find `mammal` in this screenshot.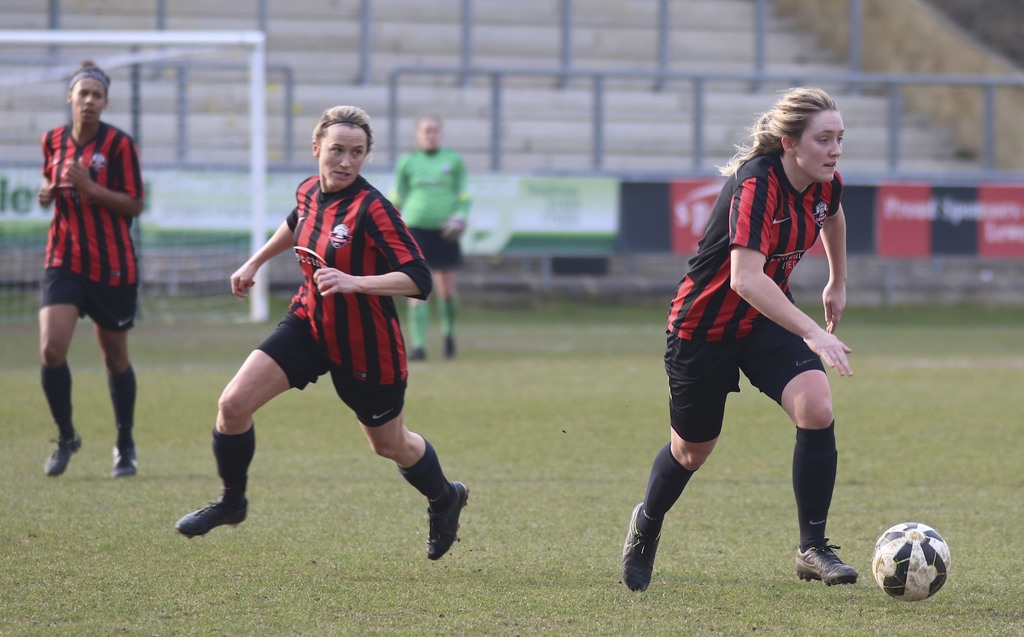
The bounding box for `mammal` is bbox=[384, 113, 476, 358].
